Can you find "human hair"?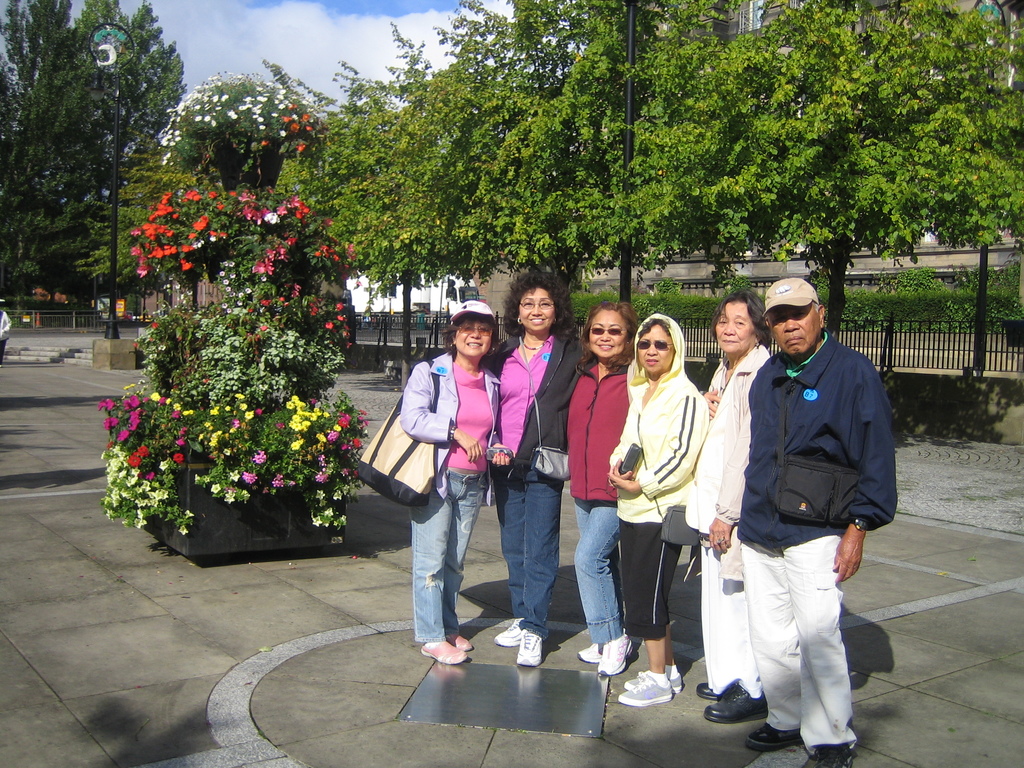
Yes, bounding box: BBox(507, 274, 569, 355).
